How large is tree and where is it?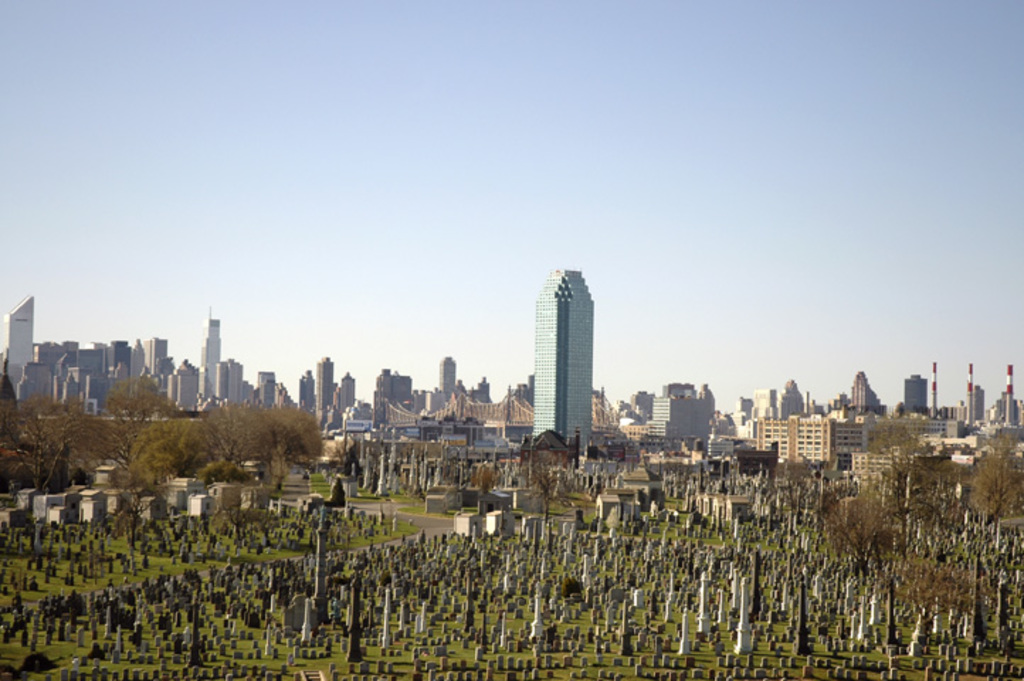
Bounding box: {"x1": 112, "y1": 389, "x2": 179, "y2": 487}.
